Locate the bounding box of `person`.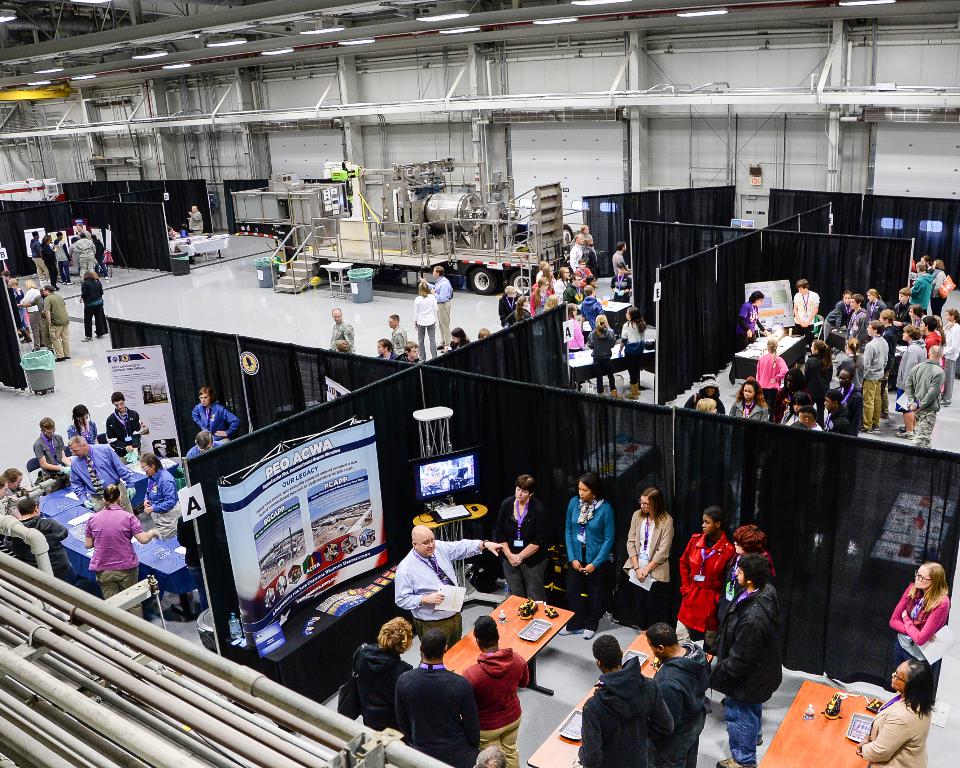
Bounding box: rect(50, 232, 71, 284).
